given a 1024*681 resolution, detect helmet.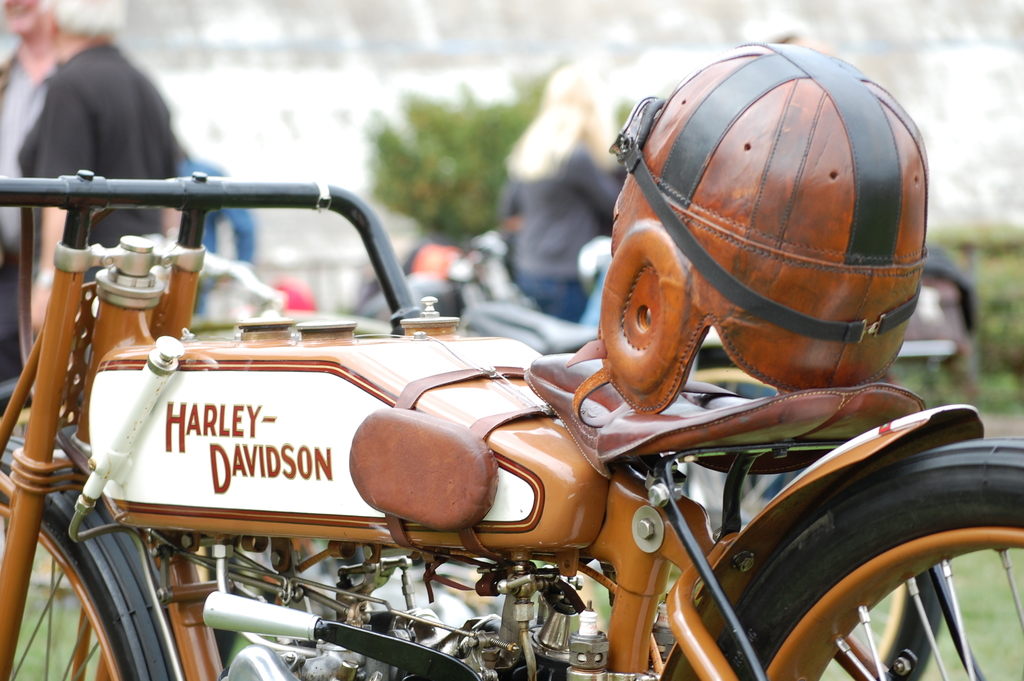
(616, 78, 922, 392).
